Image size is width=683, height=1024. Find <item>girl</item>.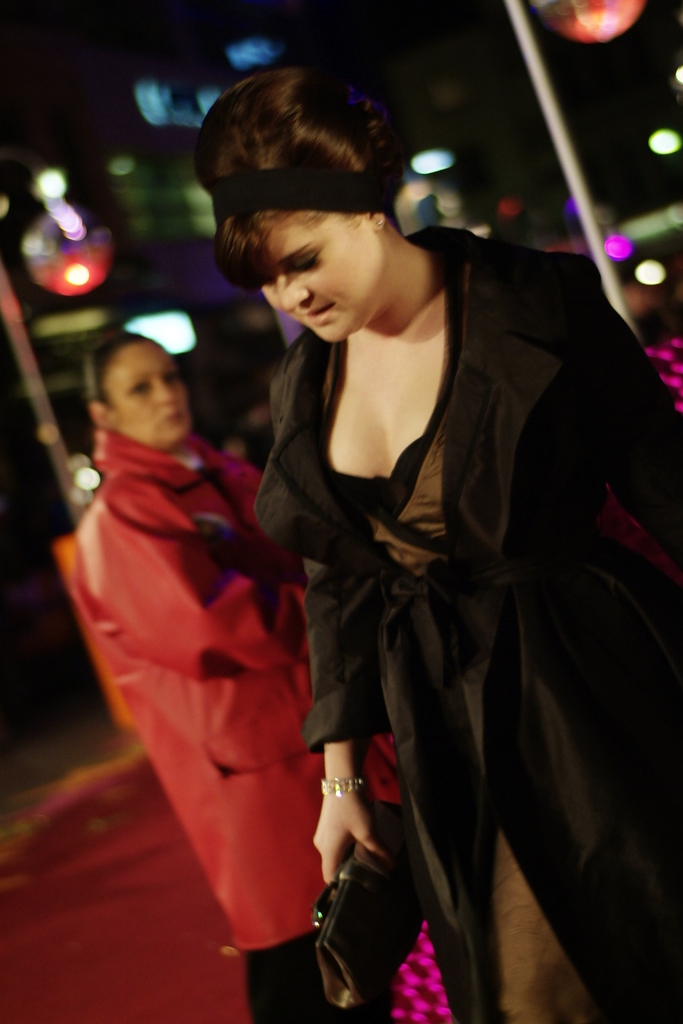
crop(192, 55, 682, 1023).
